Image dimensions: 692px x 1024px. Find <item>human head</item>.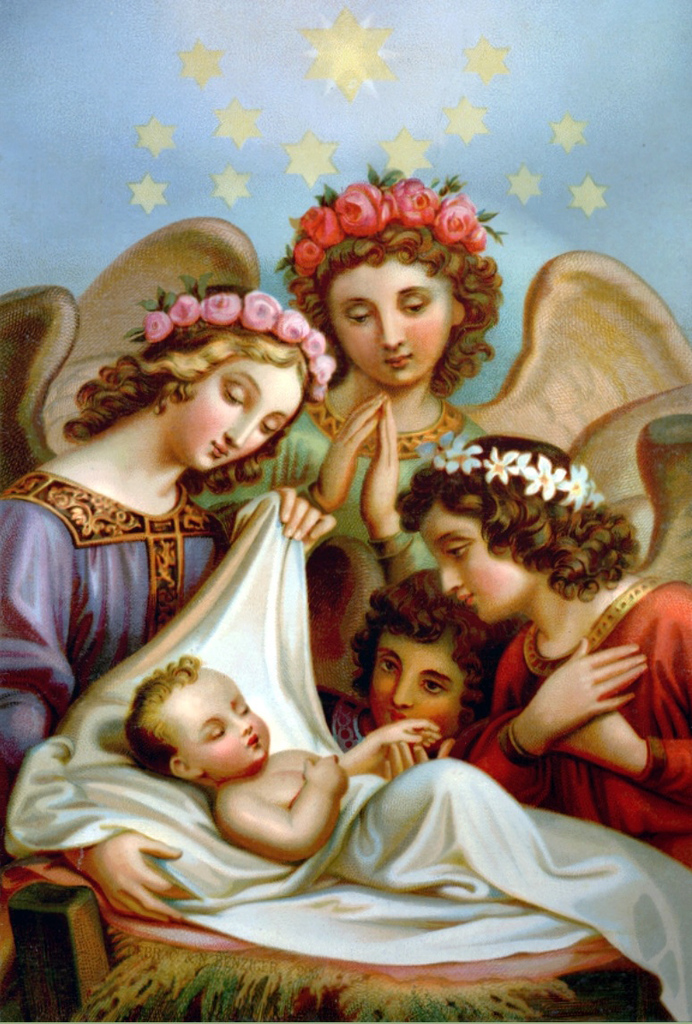
BBox(154, 287, 314, 475).
